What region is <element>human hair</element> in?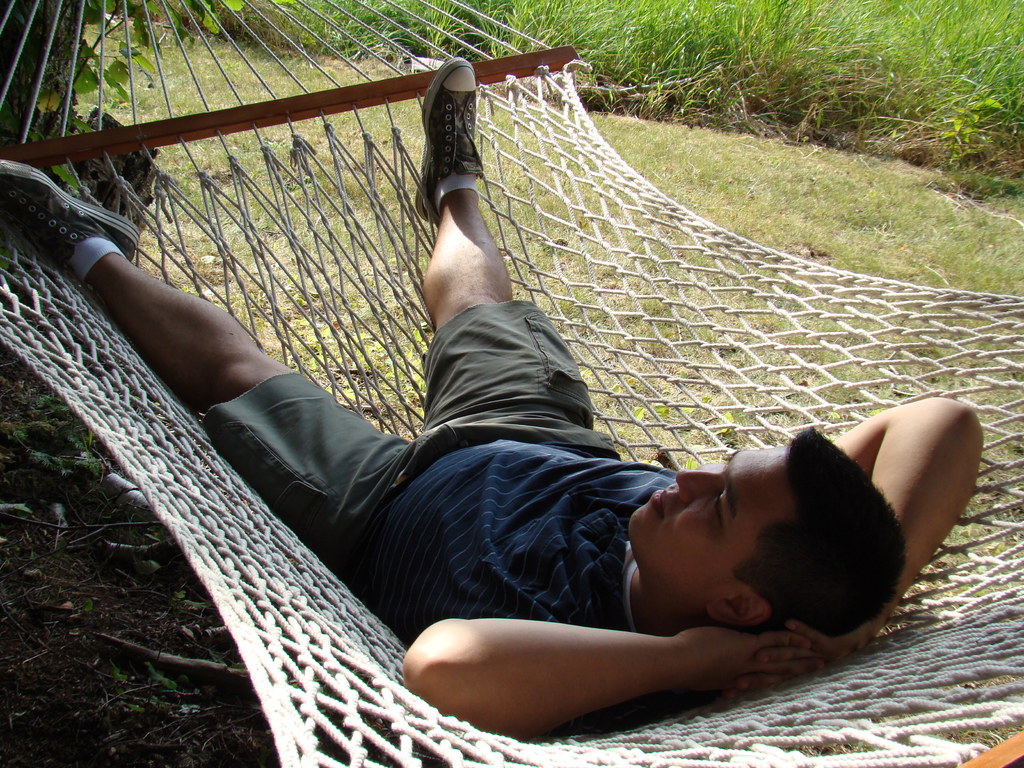
[x1=737, y1=421, x2=907, y2=638].
